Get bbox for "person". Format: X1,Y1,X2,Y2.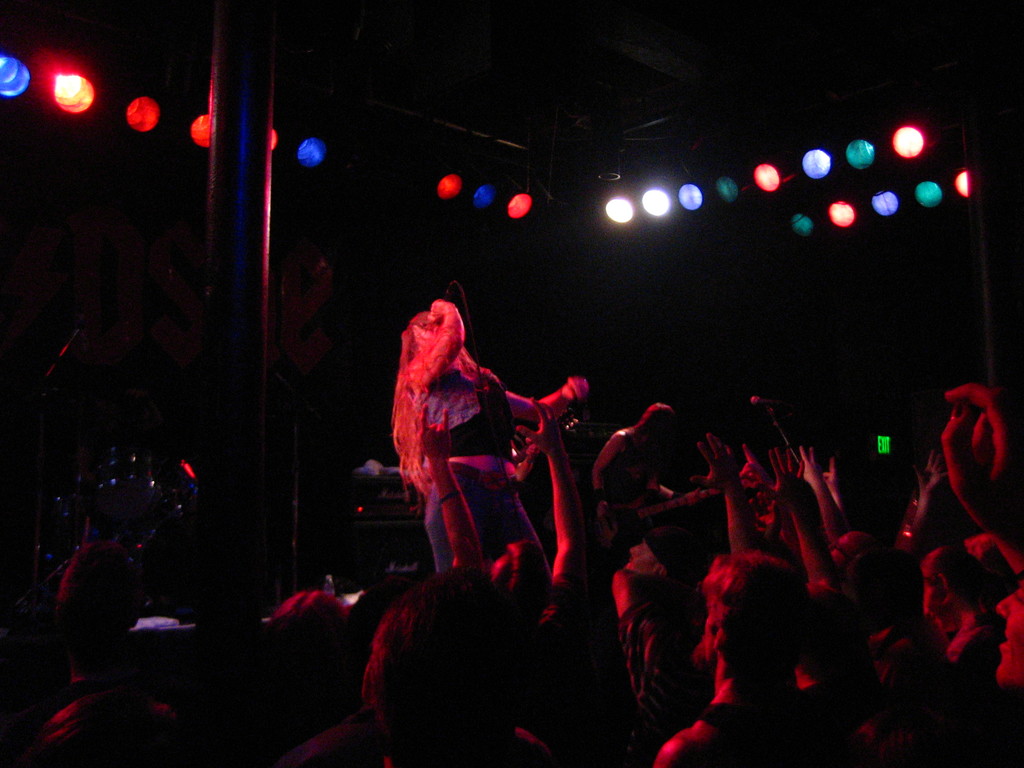
277,566,550,767.
